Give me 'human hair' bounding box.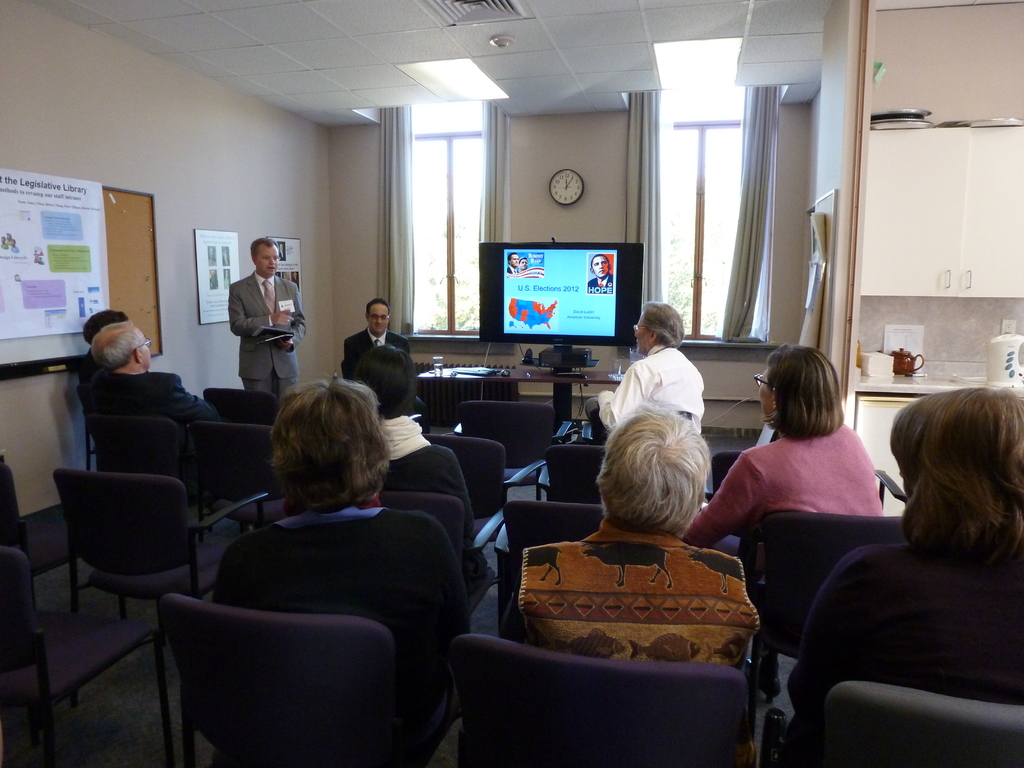
l=247, t=236, r=280, b=247.
